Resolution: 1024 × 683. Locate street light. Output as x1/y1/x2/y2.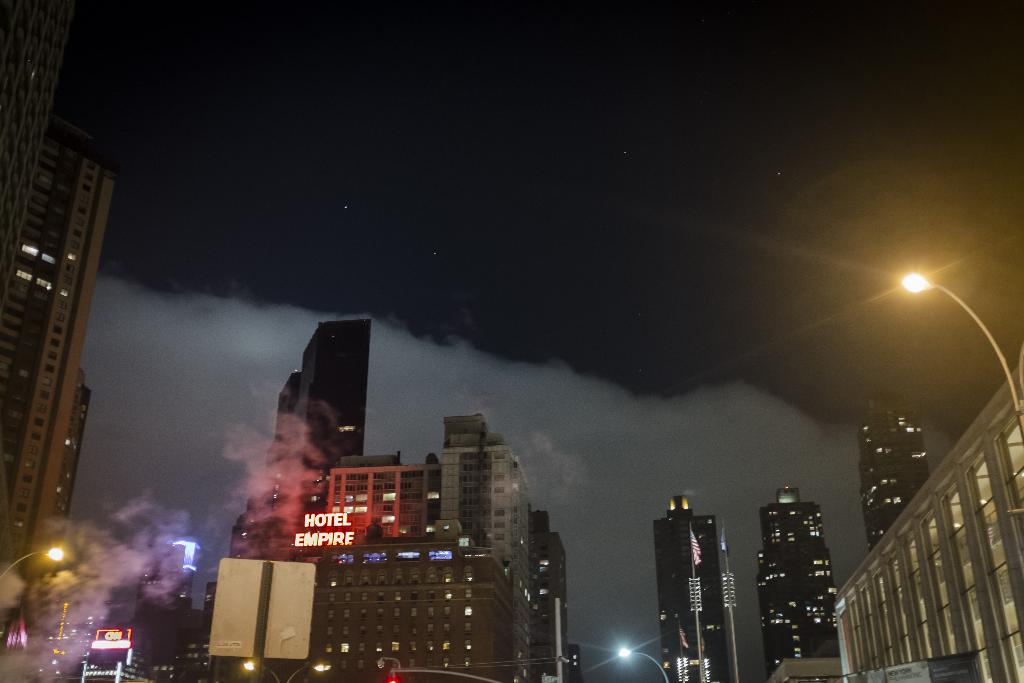
378/654/406/682.
